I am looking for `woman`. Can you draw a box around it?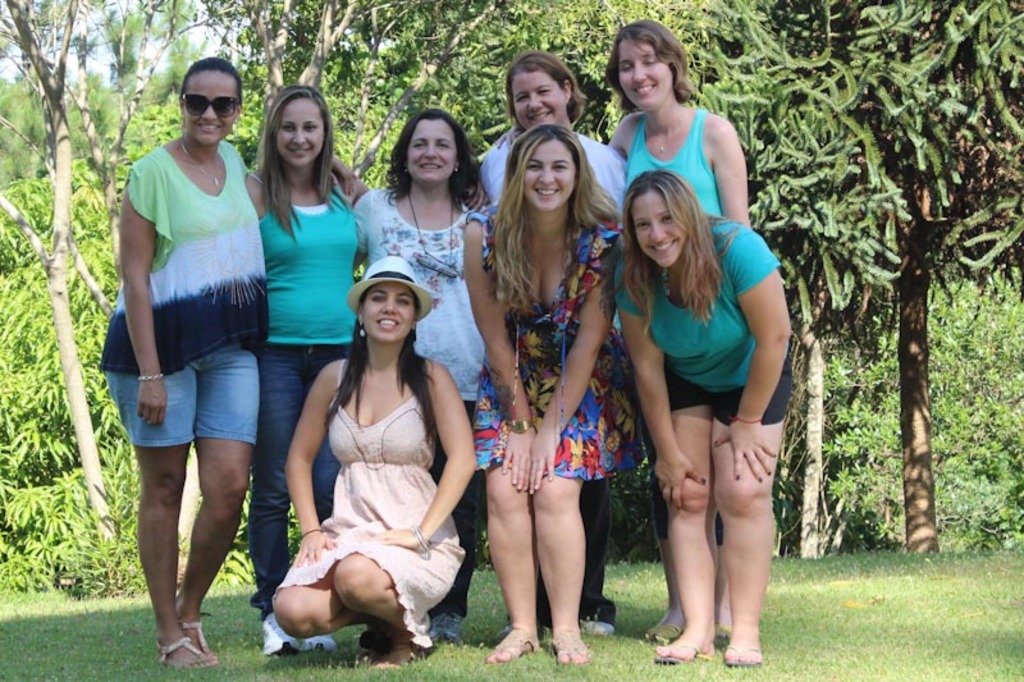
Sure, the bounding box is <box>242,77,366,660</box>.
